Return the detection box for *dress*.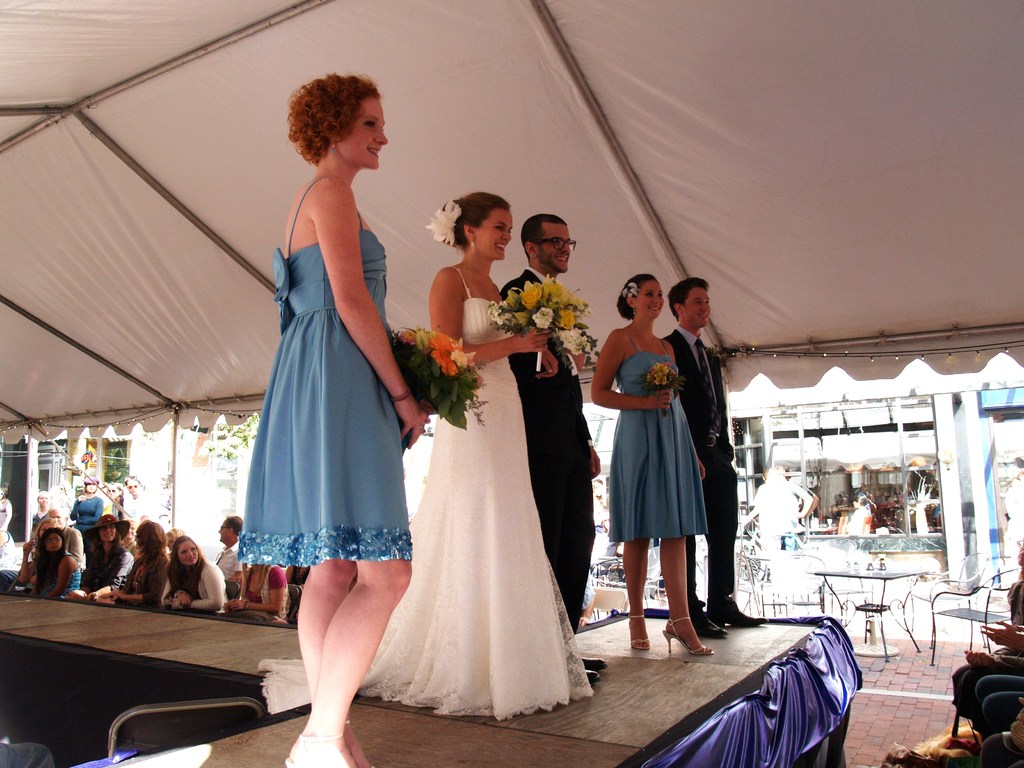
[606,328,710,544].
